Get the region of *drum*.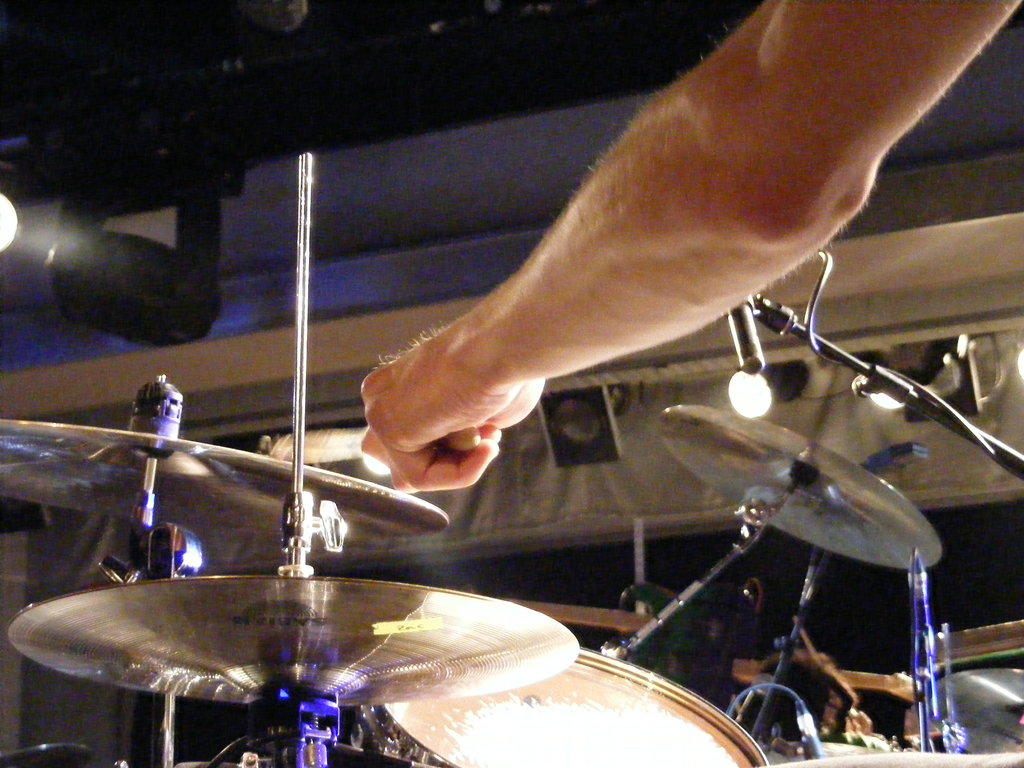
(x1=351, y1=642, x2=766, y2=767).
